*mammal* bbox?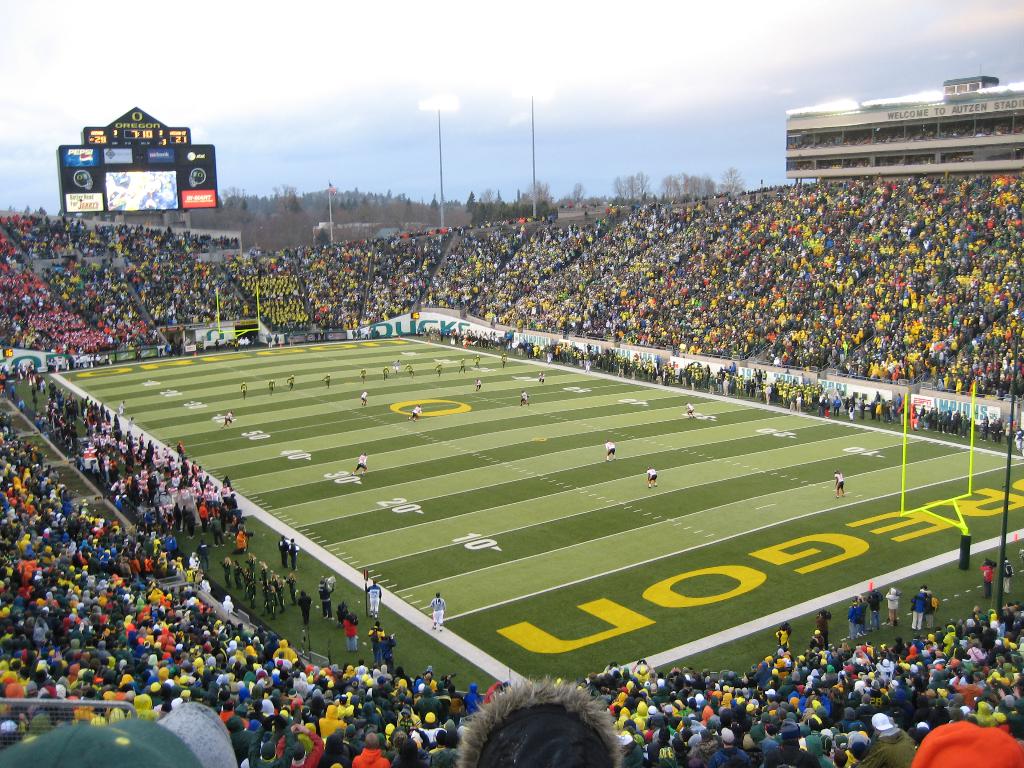
box(429, 589, 446, 632)
